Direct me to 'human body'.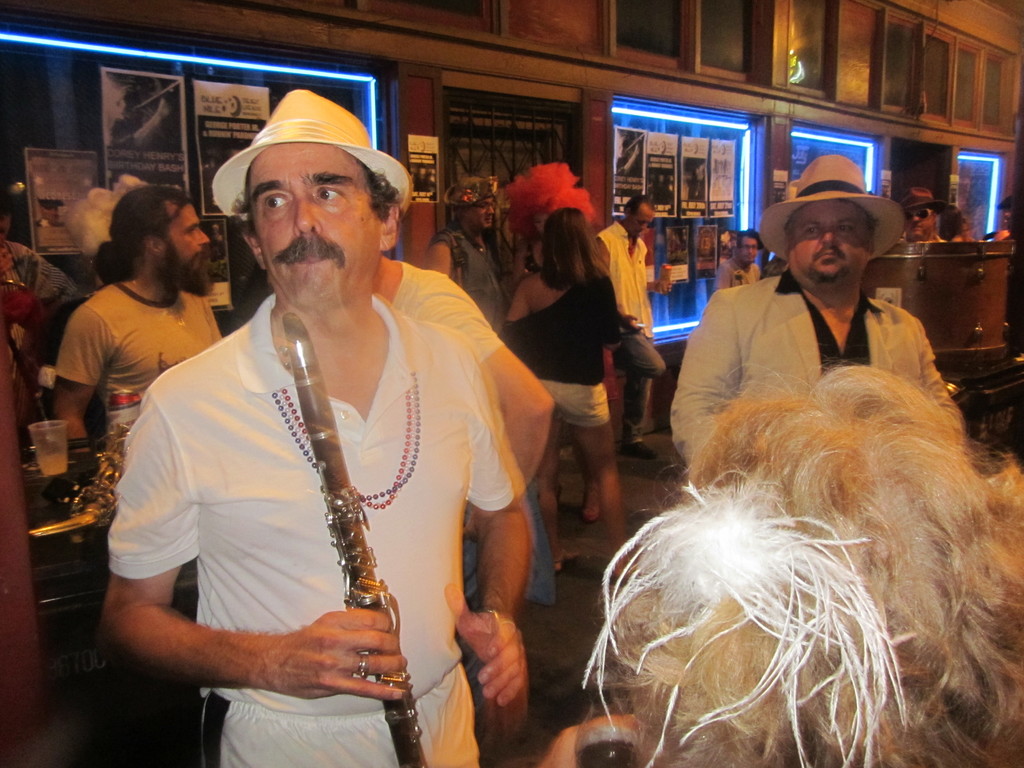
Direction: locate(596, 230, 668, 458).
